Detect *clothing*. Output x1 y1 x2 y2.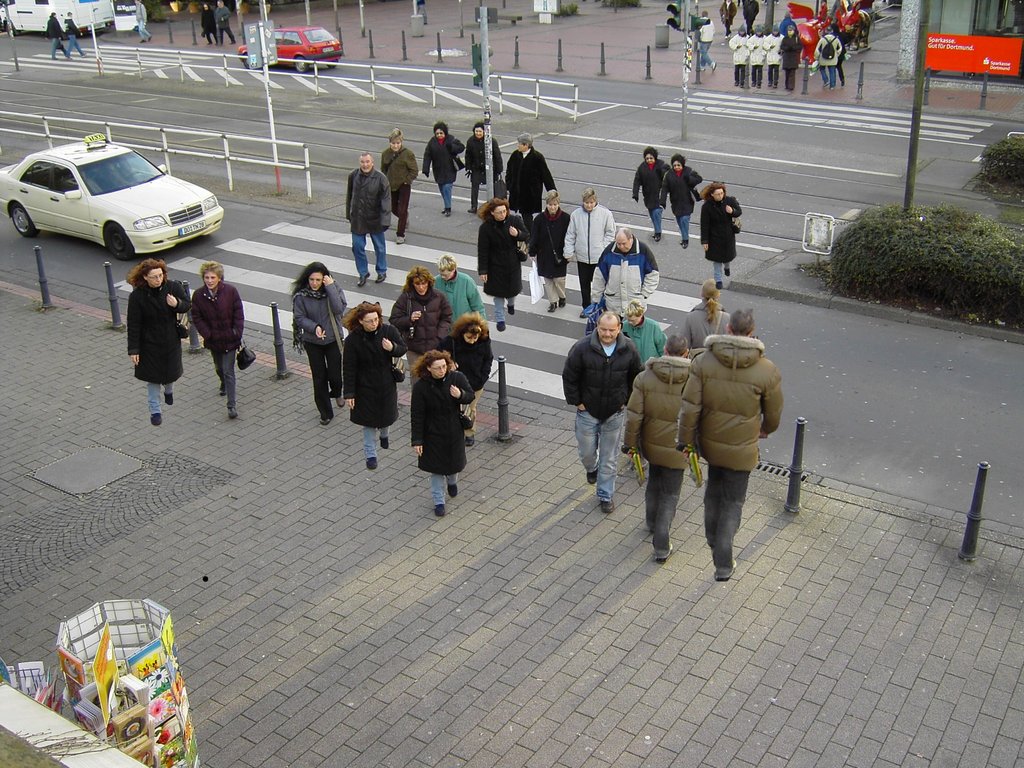
380 145 420 237.
